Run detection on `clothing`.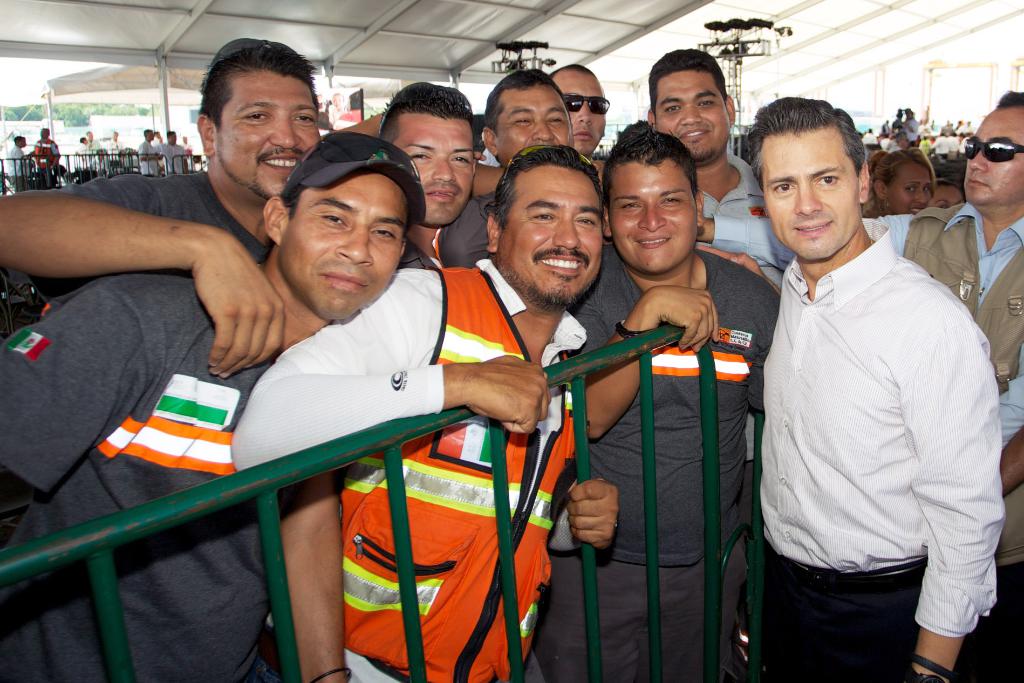
Result: bbox(0, 168, 1020, 680).
